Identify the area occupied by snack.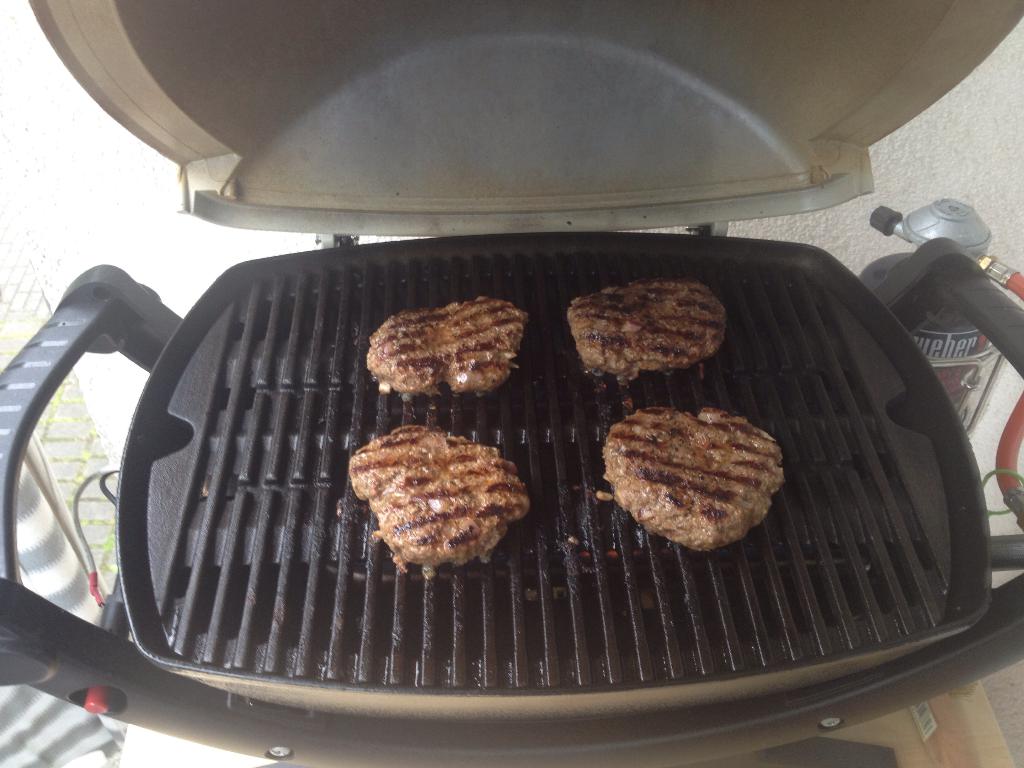
Area: (570, 280, 730, 375).
